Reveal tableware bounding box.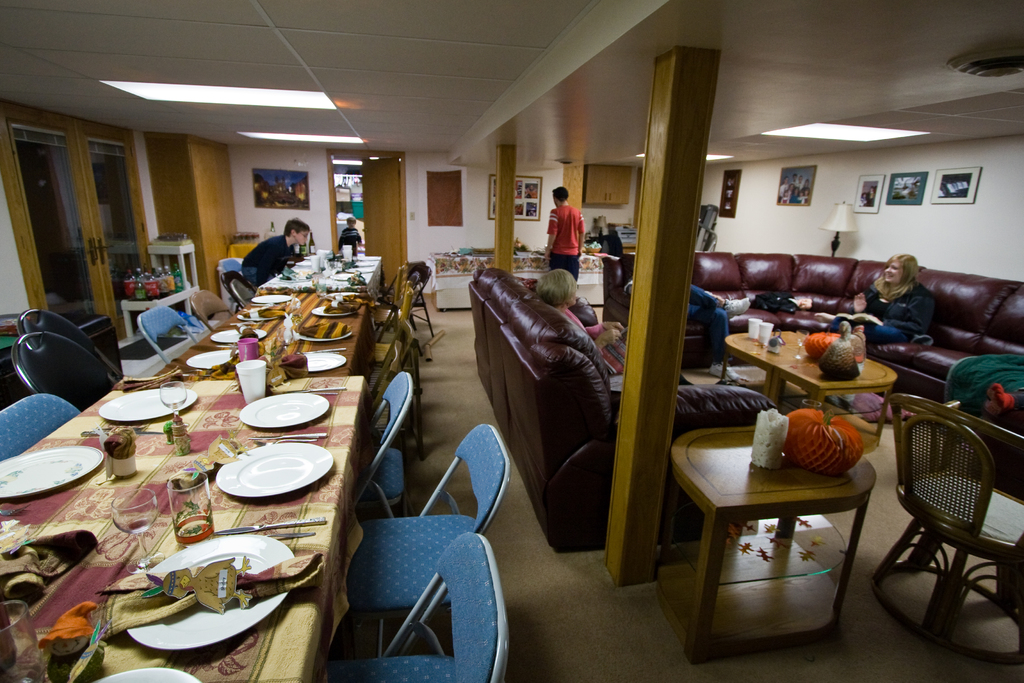
Revealed: {"x1": 105, "y1": 450, "x2": 141, "y2": 474}.
